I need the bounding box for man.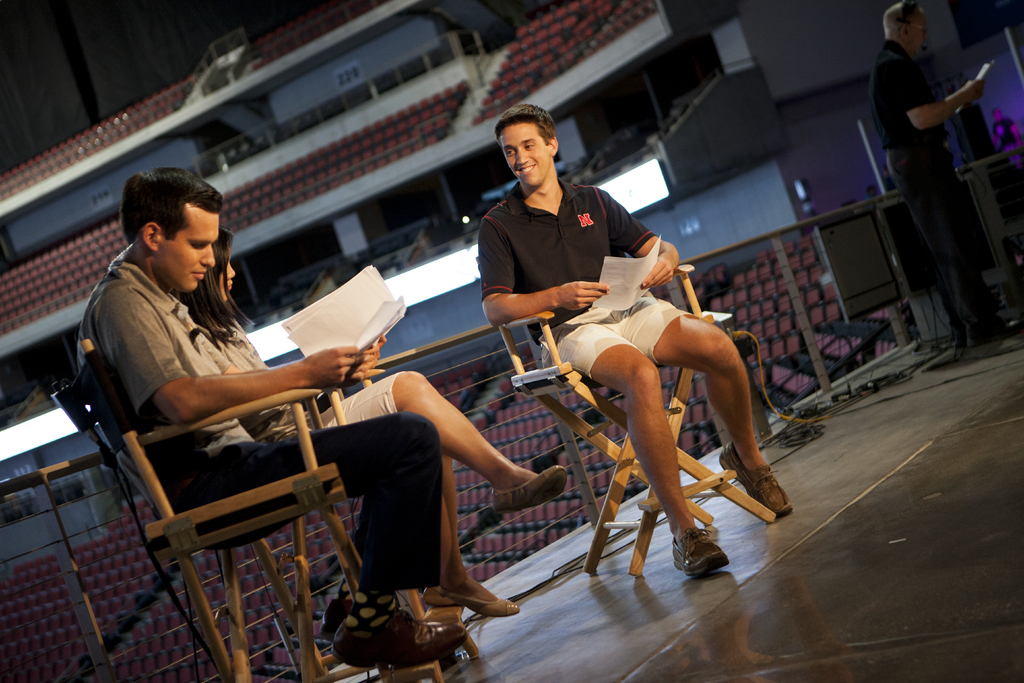
Here it is: (left=468, top=136, right=764, bottom=585).
